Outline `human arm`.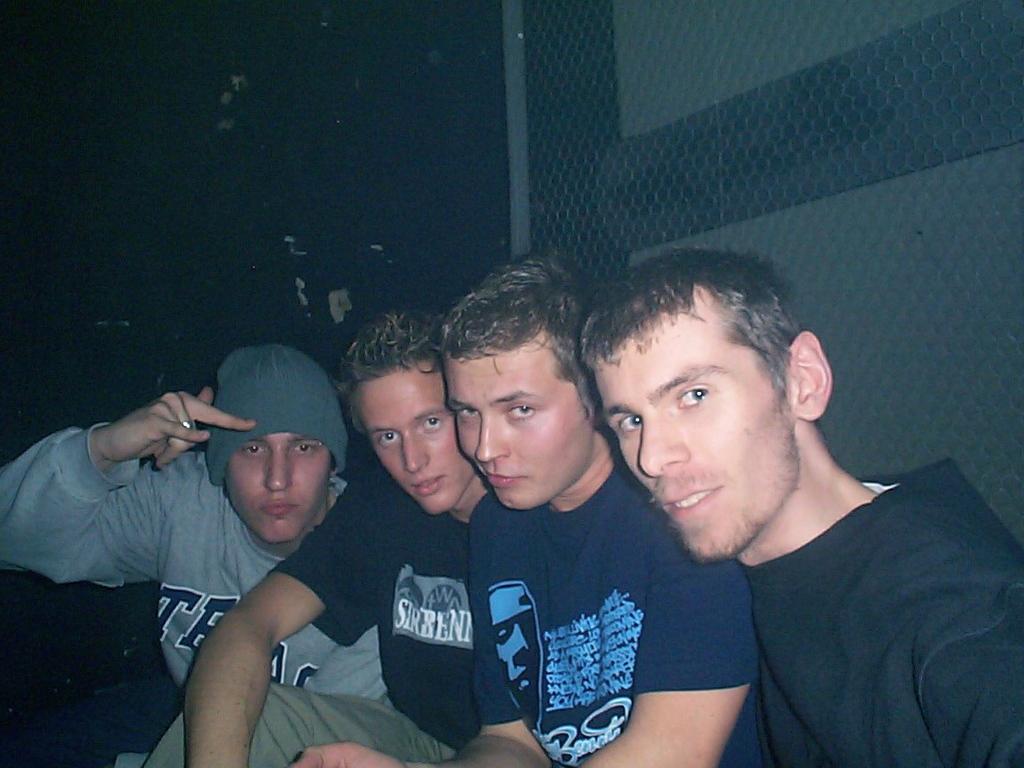
Outline: Rect(0, 371, 263, 604).
